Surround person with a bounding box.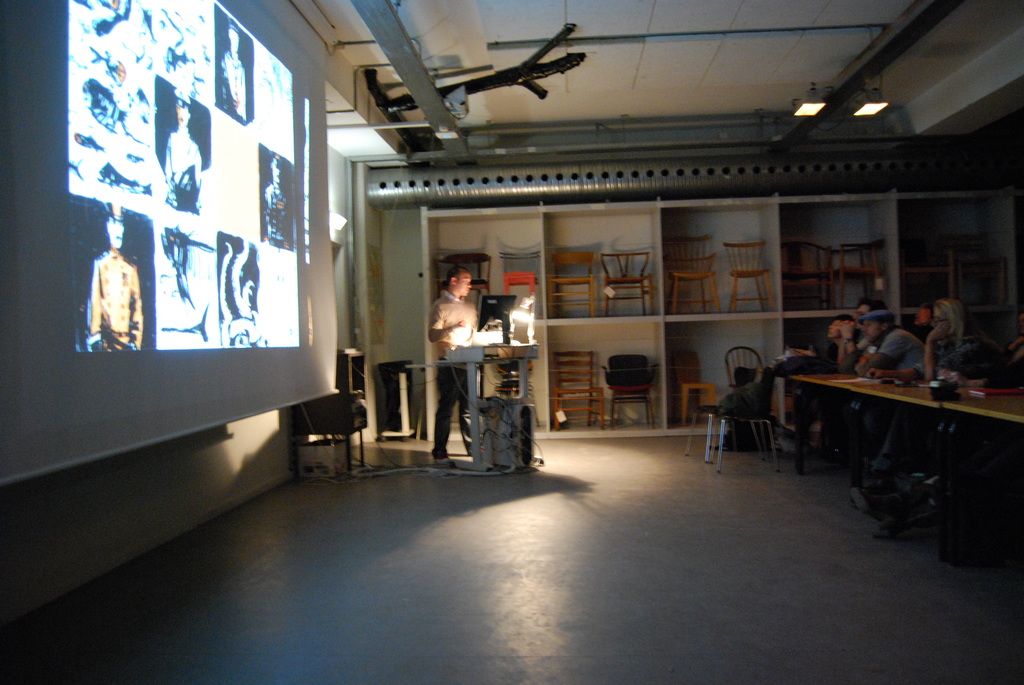
215:15:245:125.
